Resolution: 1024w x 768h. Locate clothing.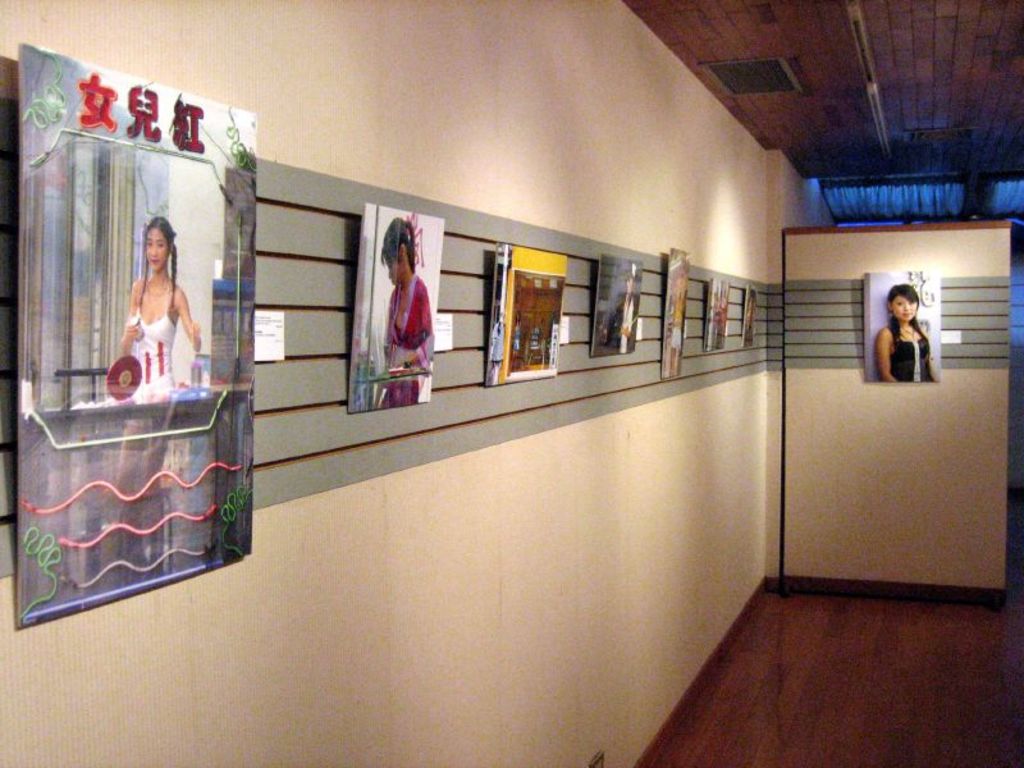
crop(119, 311, 184, 411).
